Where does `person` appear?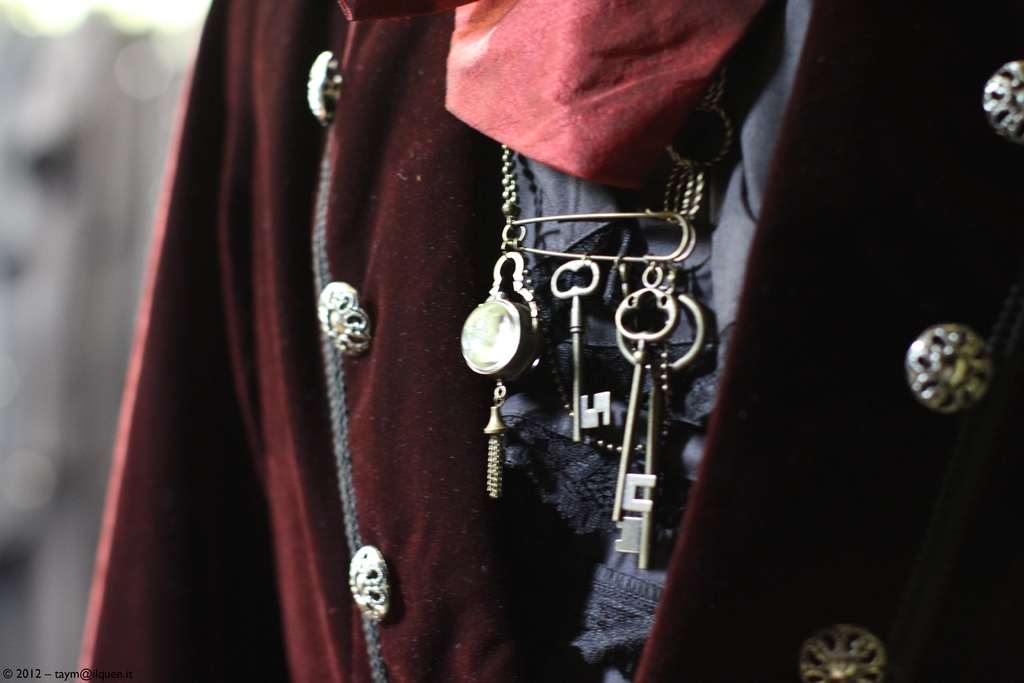
Appears at region(99, 0, 1014, 682).
